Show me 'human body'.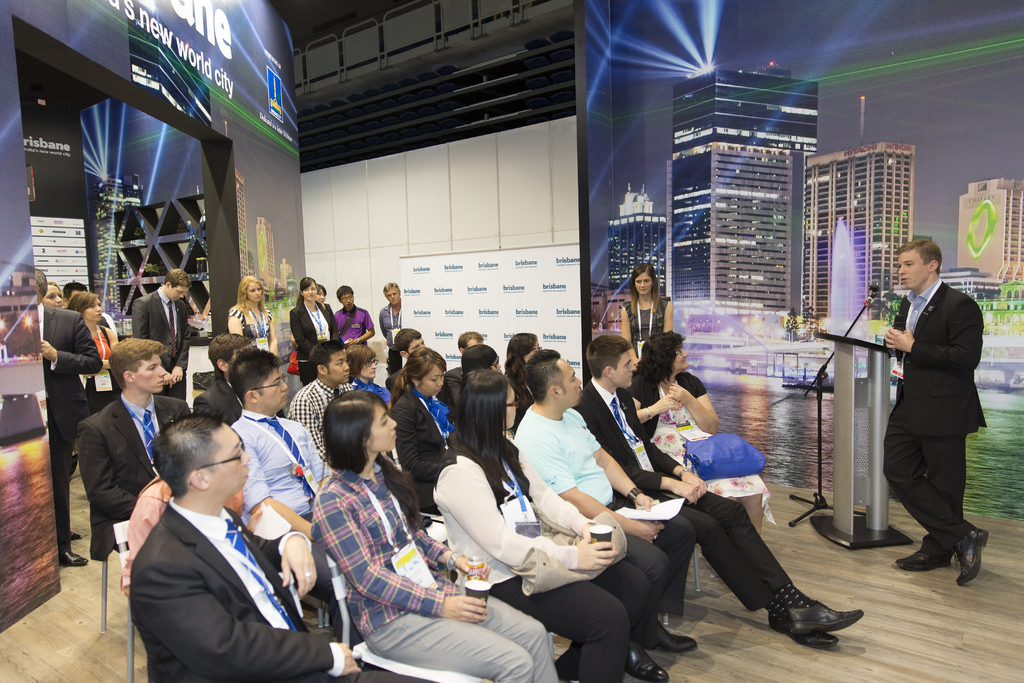
'human body' is here: bbox=[284, 378, 349, 464].
